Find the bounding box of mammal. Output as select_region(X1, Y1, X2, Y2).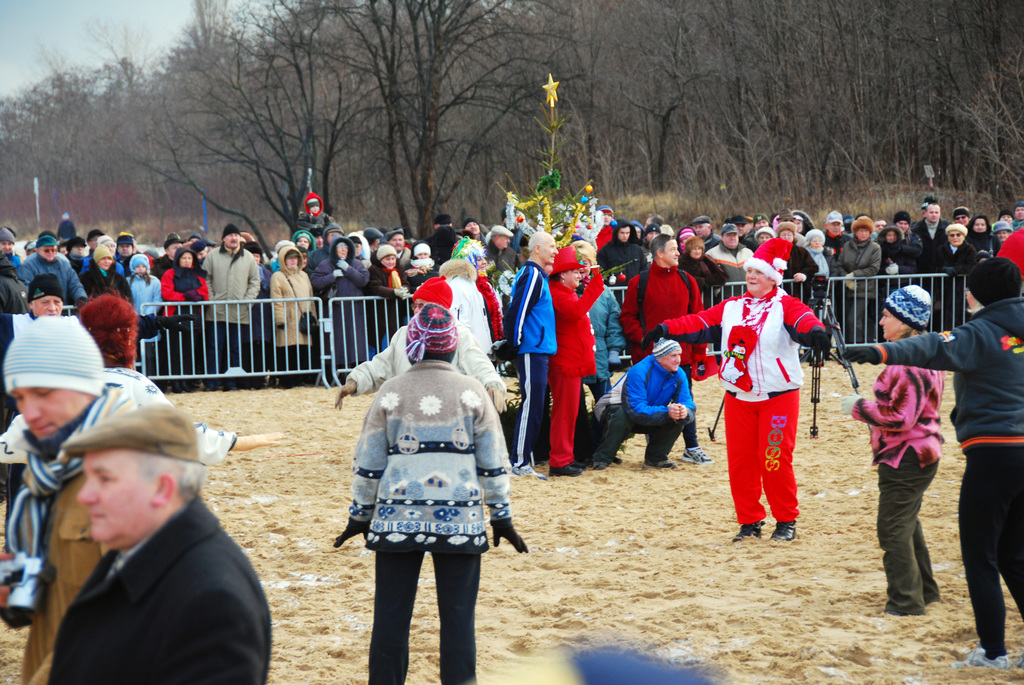
select_region(835, 282, 947, 615).
